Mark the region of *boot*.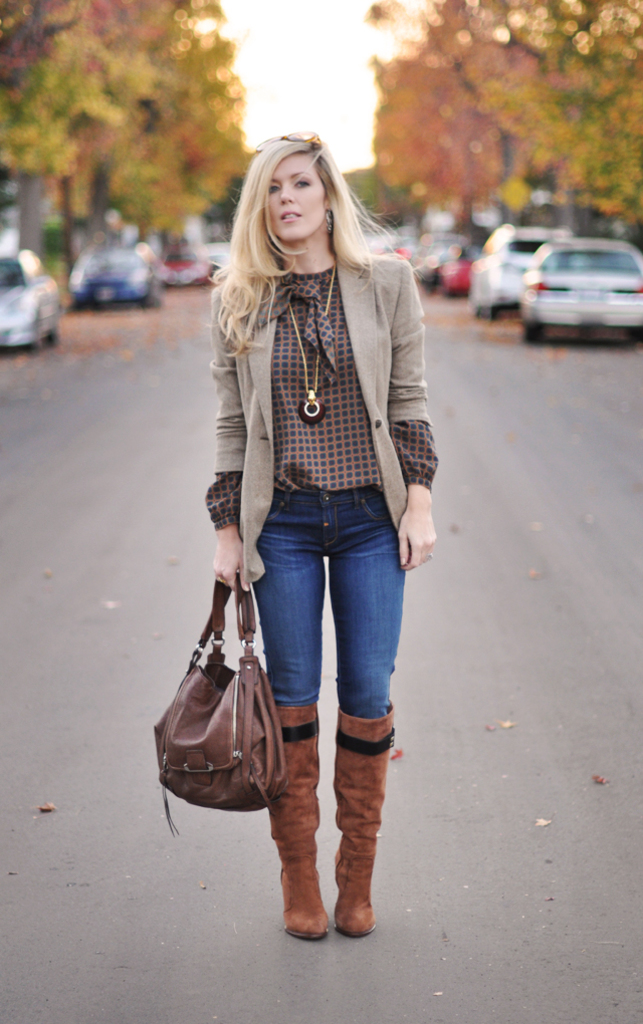
Region: box(335, 709, 388, 939).
